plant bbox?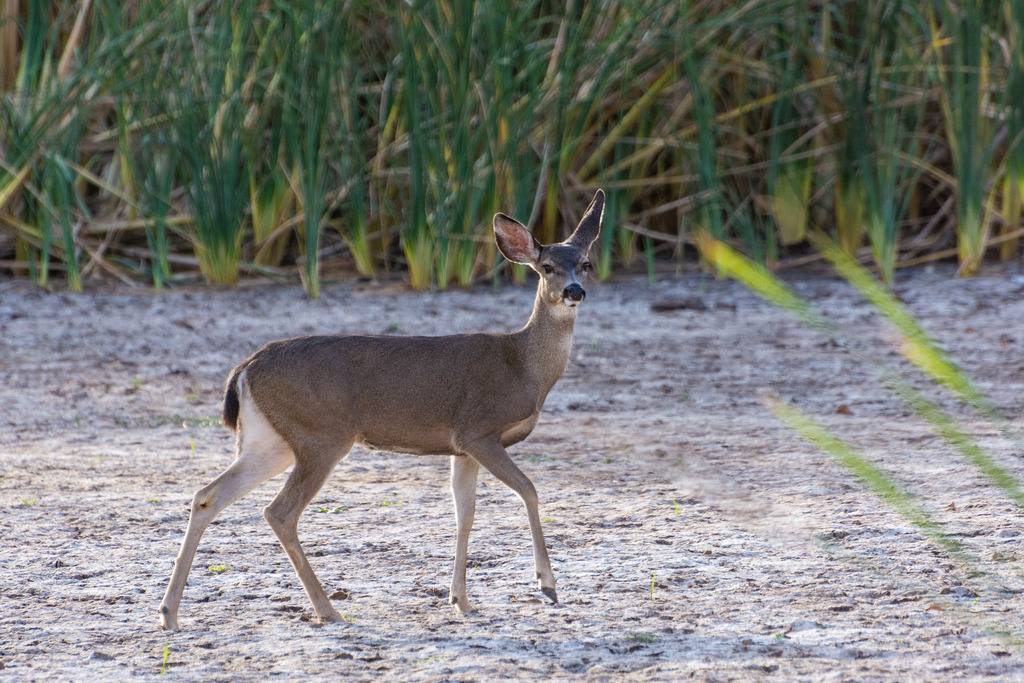
<bbox>340, 604, 364, 624</bbox>
